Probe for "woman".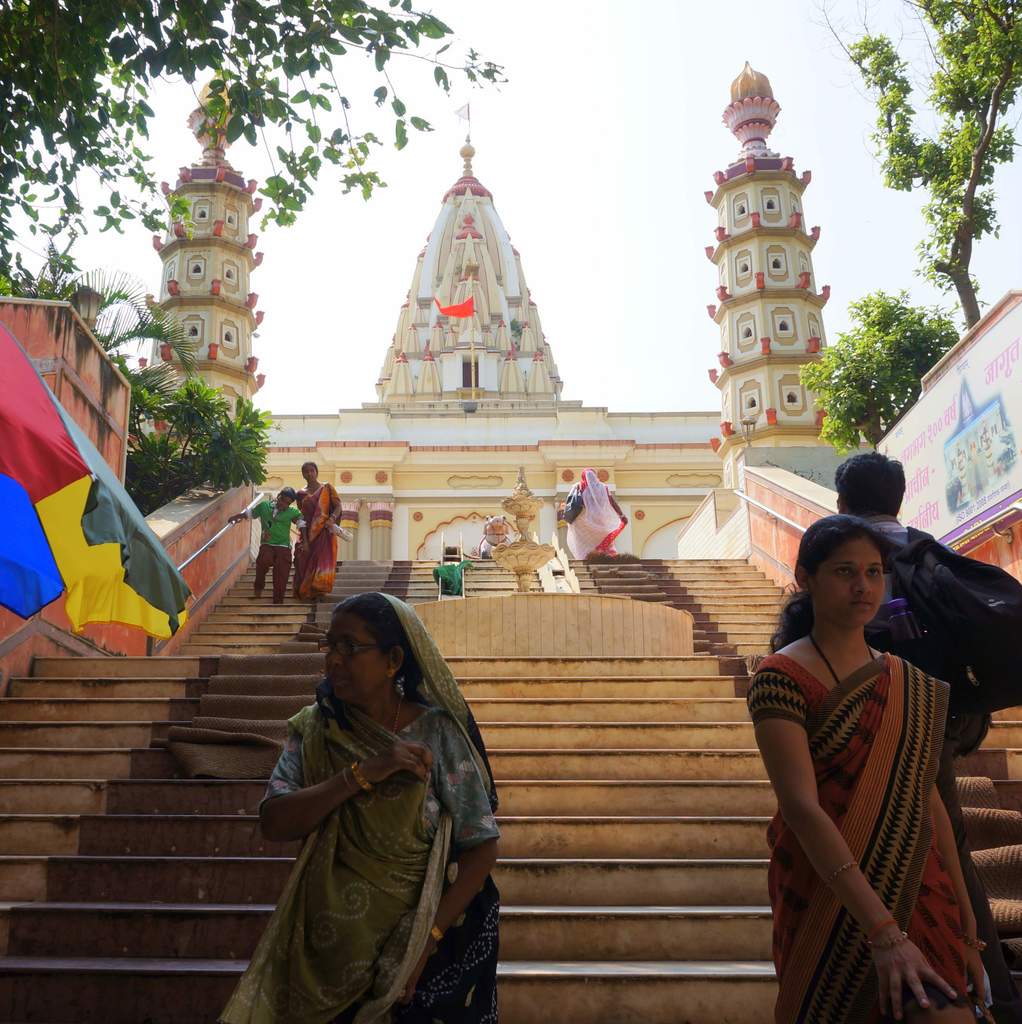
Probe result: [743, 515, 1002, 1023].
